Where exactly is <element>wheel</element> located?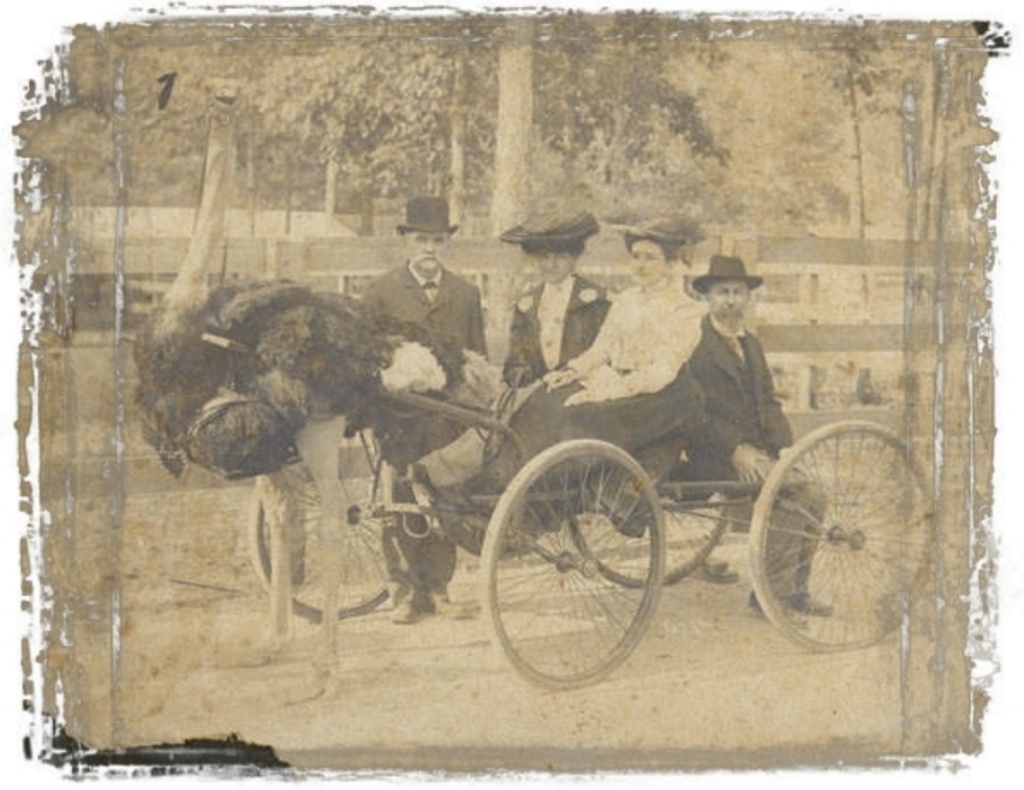
Its bounding box is <box>498,440,670,685</box>.
